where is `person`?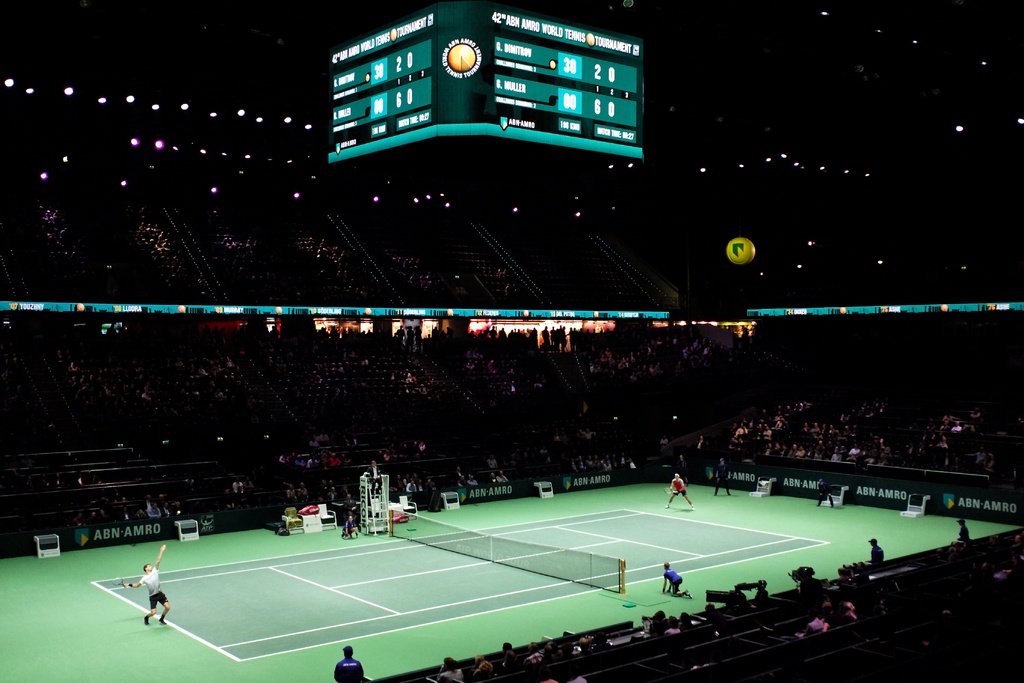
[x1=339, y1=518, x2=360, y2=543].
